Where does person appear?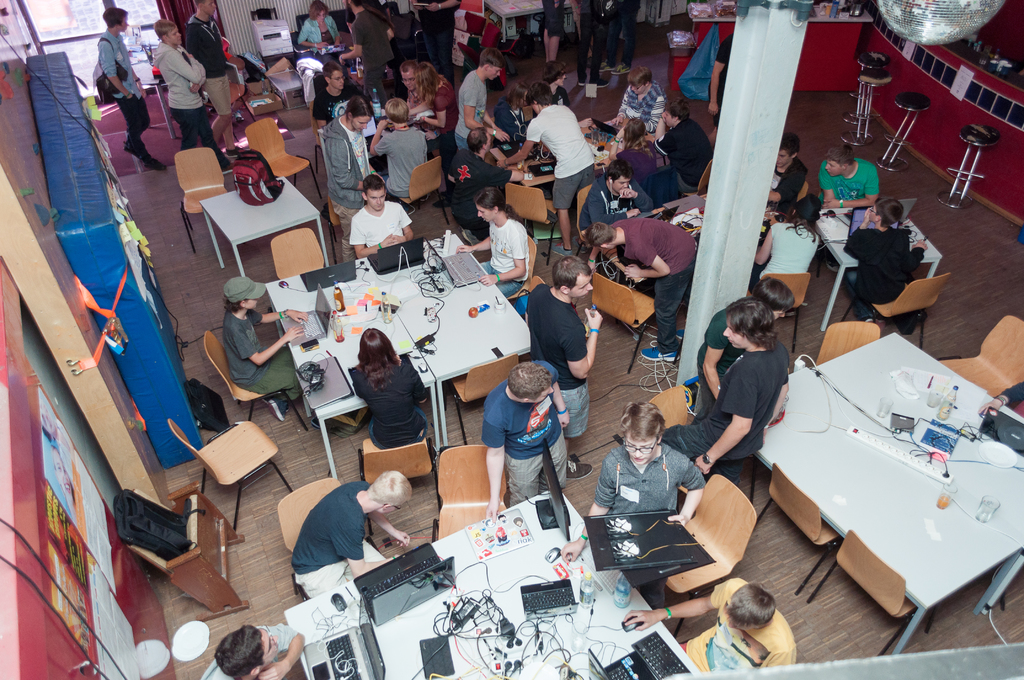
Appears at select_region(754, 194, 822, 321).
